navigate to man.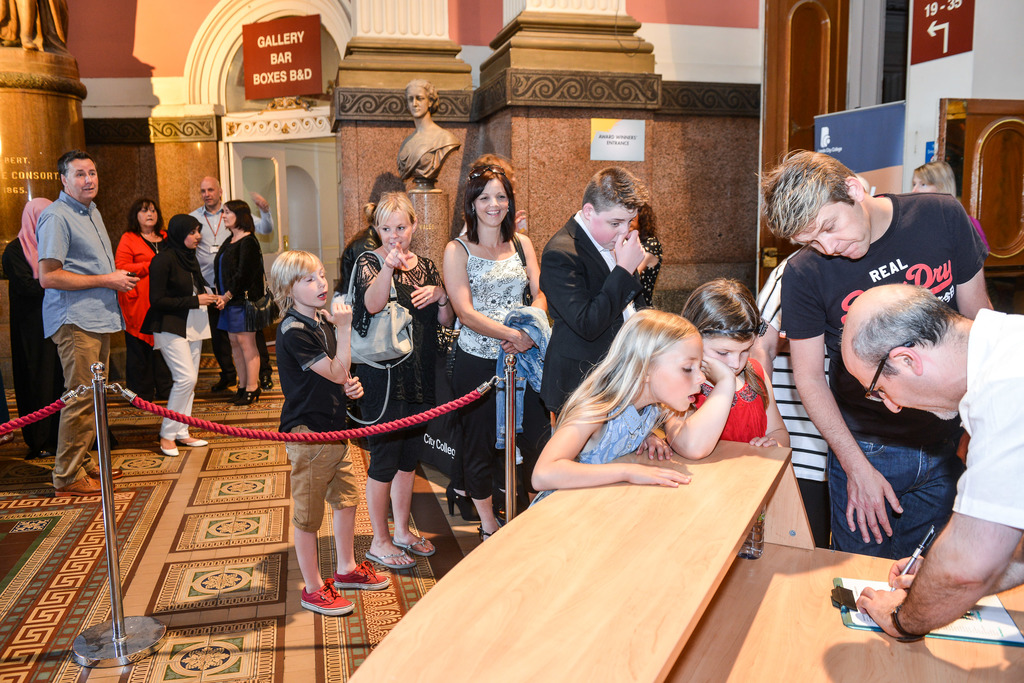
Navigation target: Rect(840, 283, 1023, 642).
